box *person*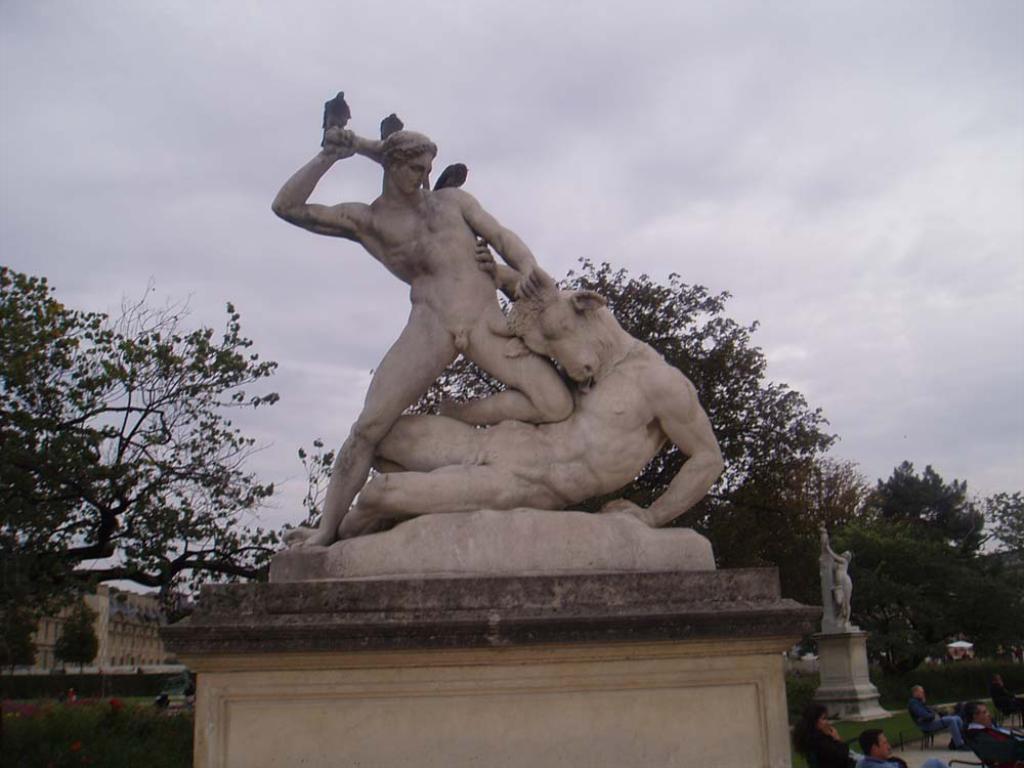
[858, 720, 906, 767]
